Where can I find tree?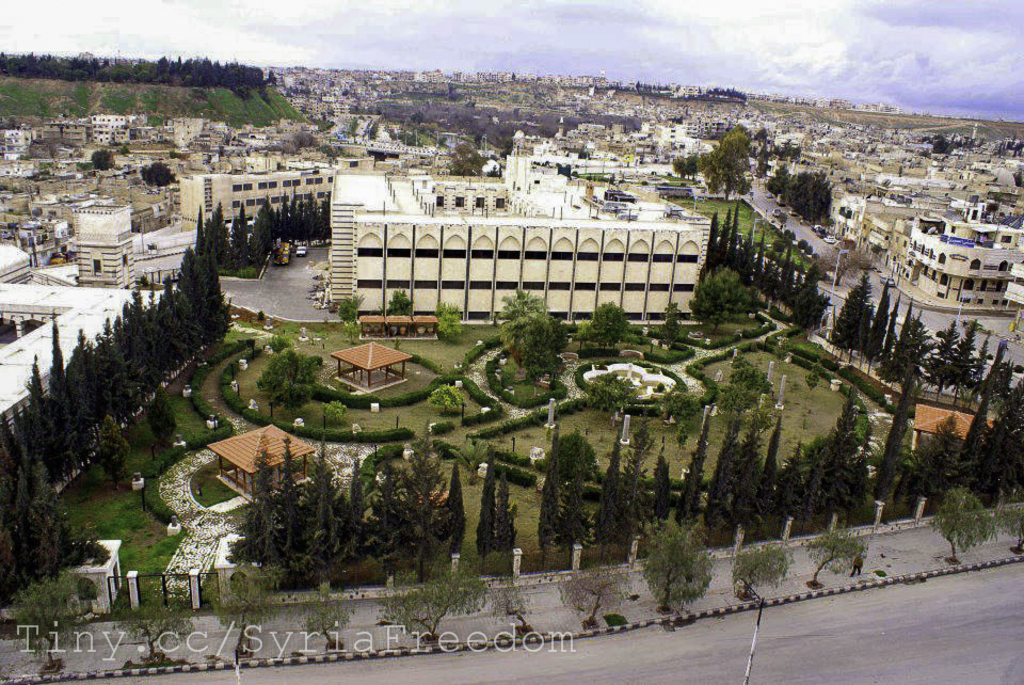
You can find it at {"left": 339, "top": 86, "right": 350, "bottom": 97}.
